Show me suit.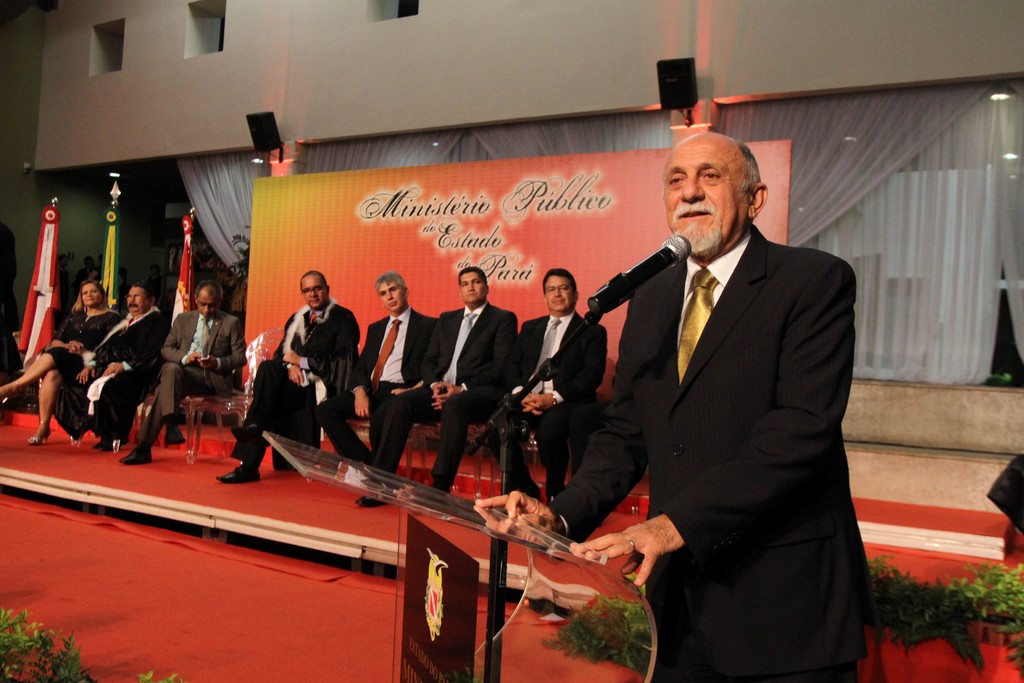
suit is here: [x1=575, y1=126, x2=888, y2=671].
